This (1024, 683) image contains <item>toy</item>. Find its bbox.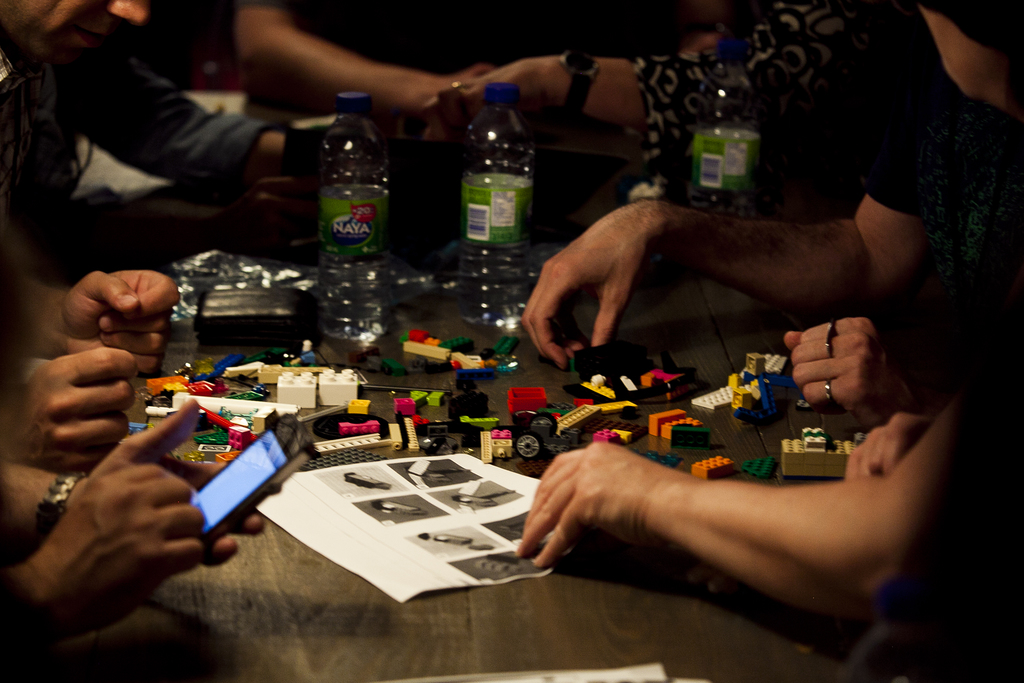
crop(572, 379, 616, 400).
